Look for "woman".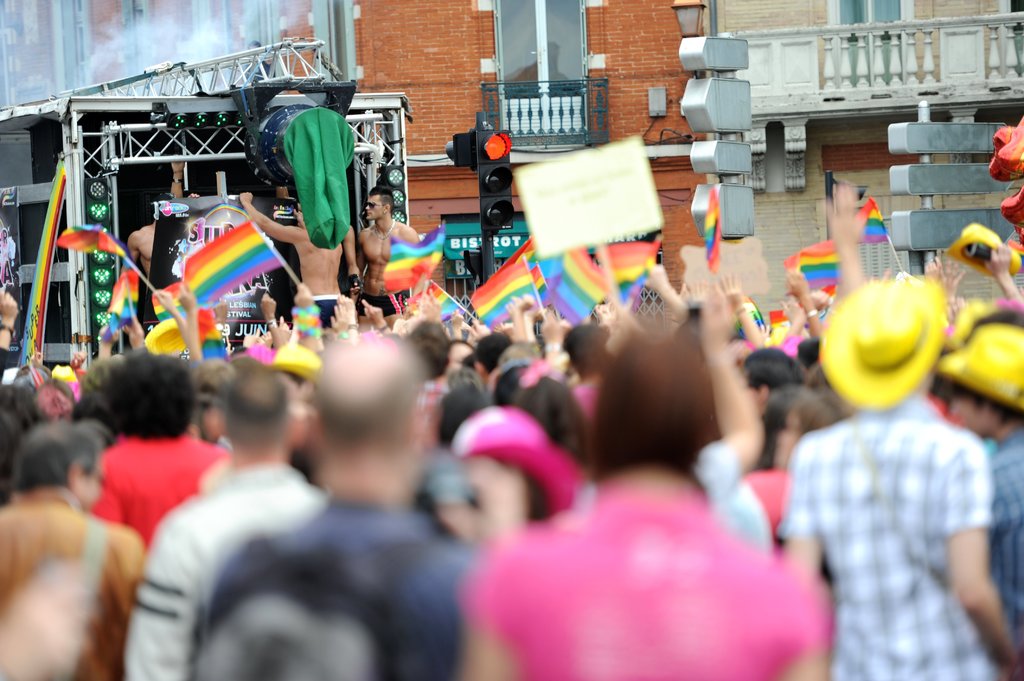
Found: region(444, 316, 834, 680).
